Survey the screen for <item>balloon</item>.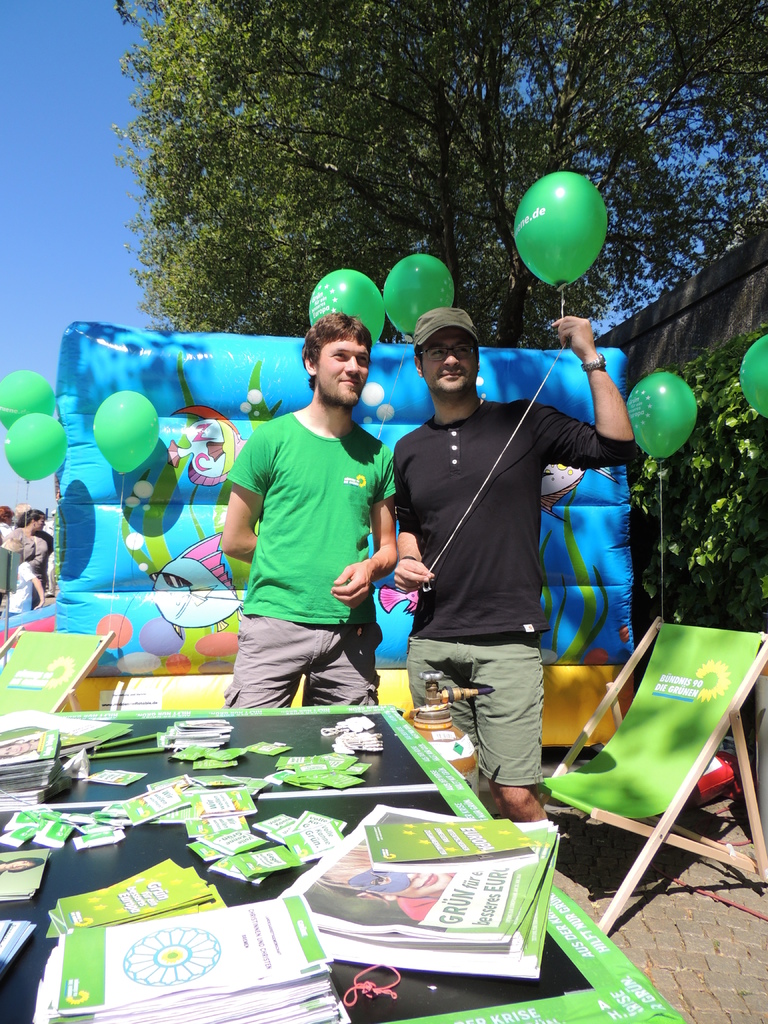
Survey found: (91,391,163,479).
